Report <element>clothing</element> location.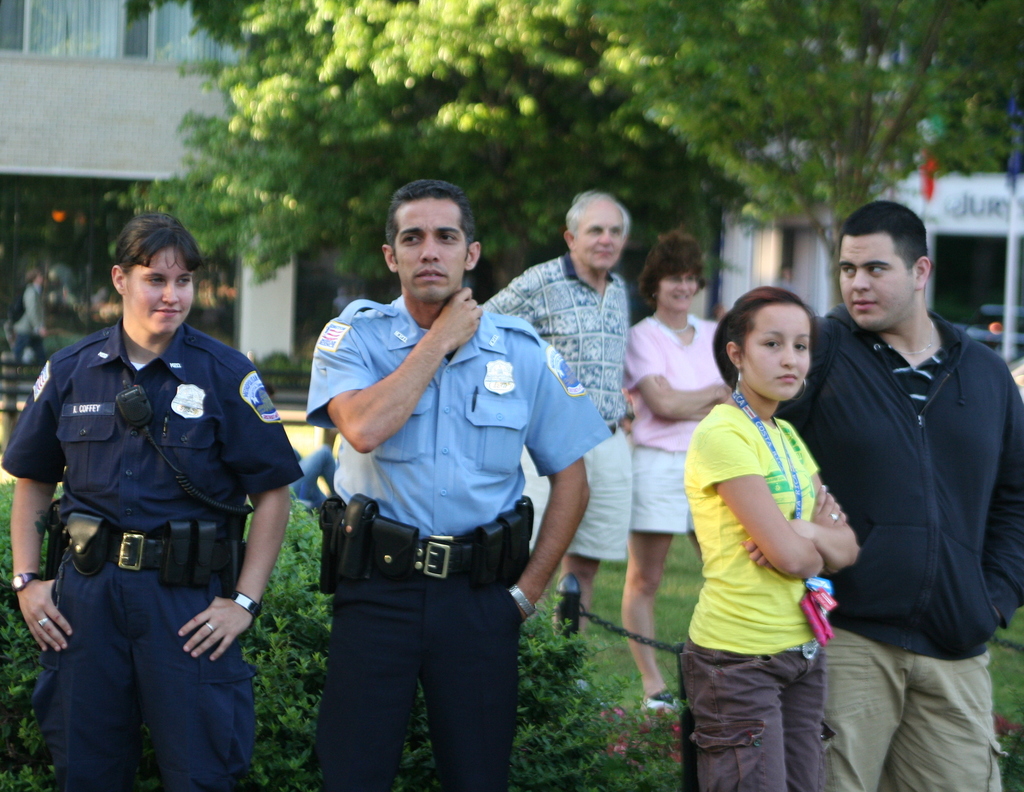
Report: 476, 250, 644, 586.
